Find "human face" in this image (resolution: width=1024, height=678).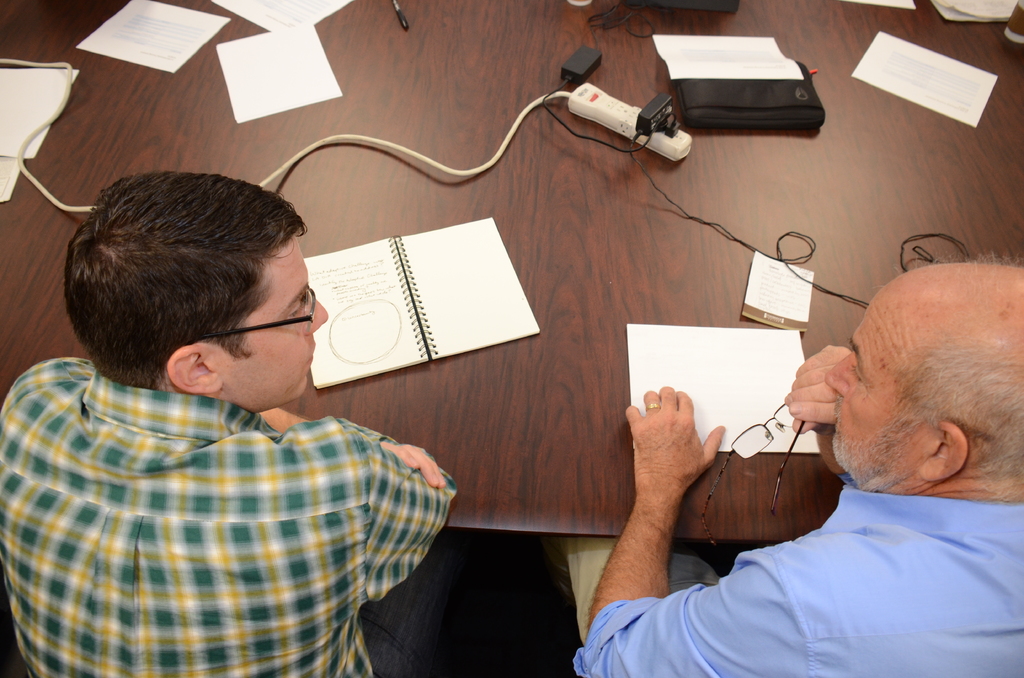
[left=822, top=289, right=922, bottom=472].
